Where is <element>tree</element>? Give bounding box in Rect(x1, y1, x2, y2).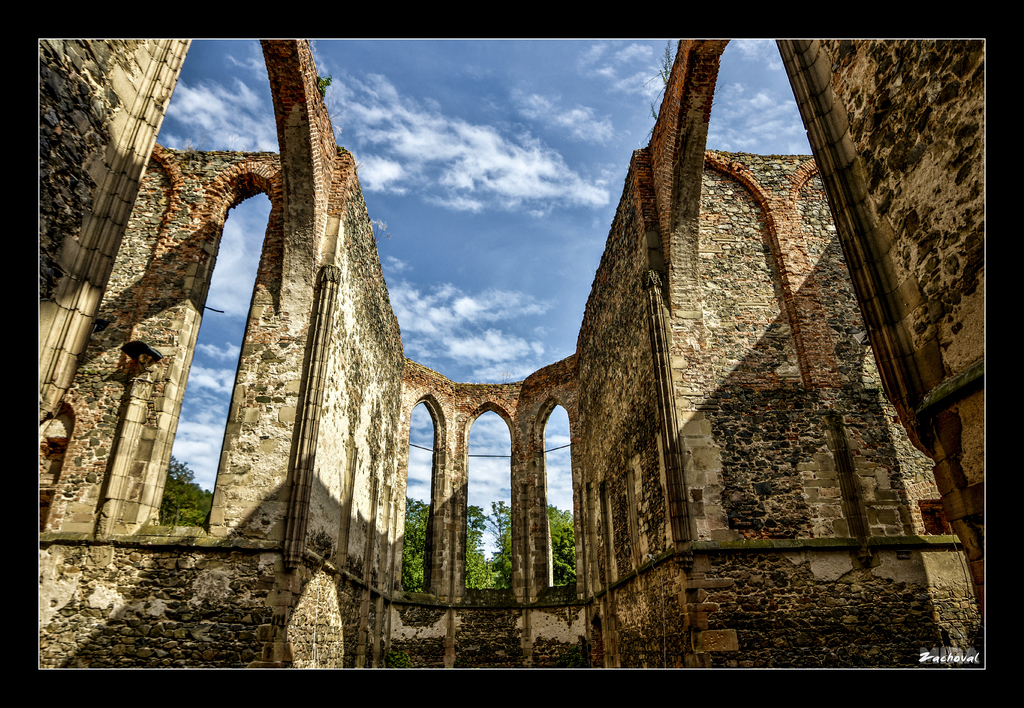
Rect(465, 498, 518, 589).
